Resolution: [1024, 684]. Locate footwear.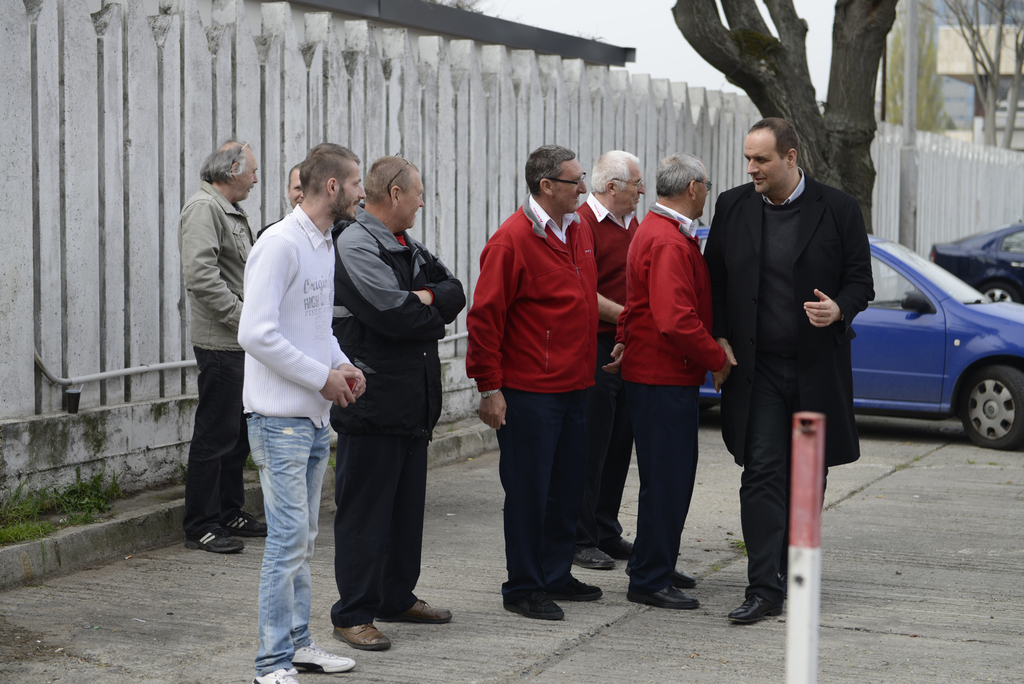
182, 530, 244, 551.
